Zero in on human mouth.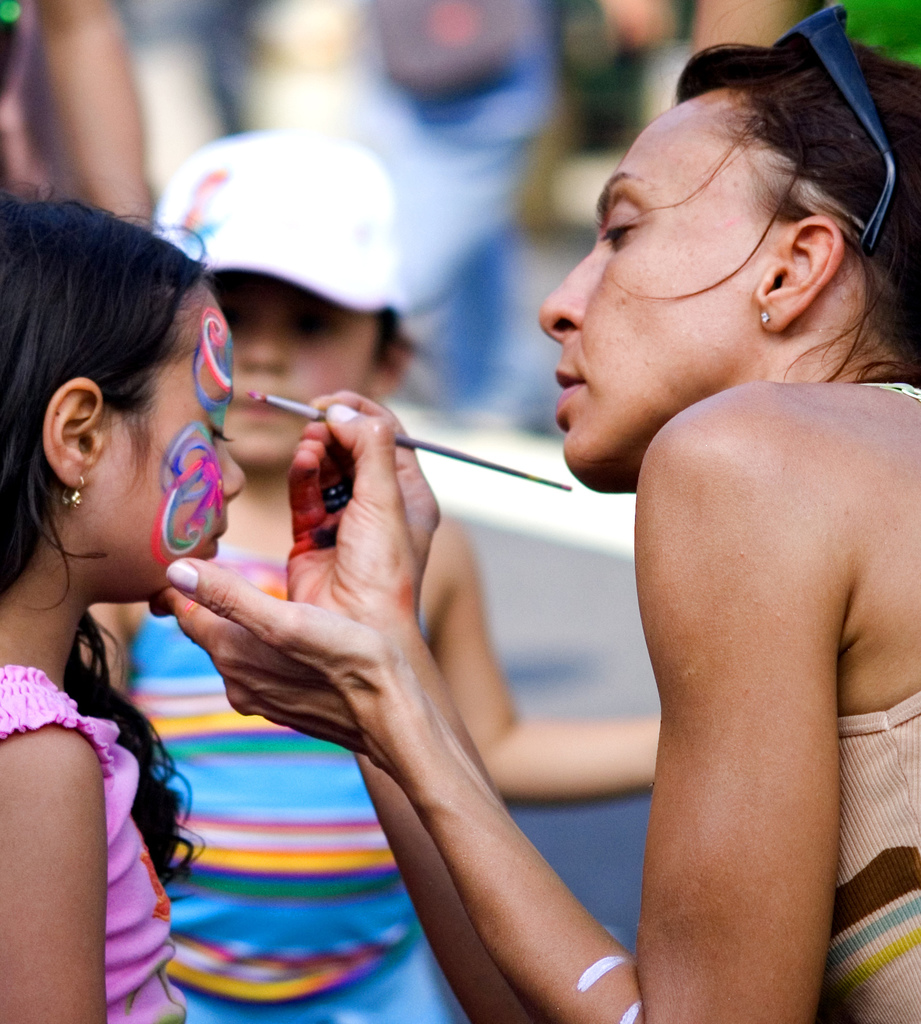
Zeroed in: x1=212, y1=517, x2=230, y2=552.
